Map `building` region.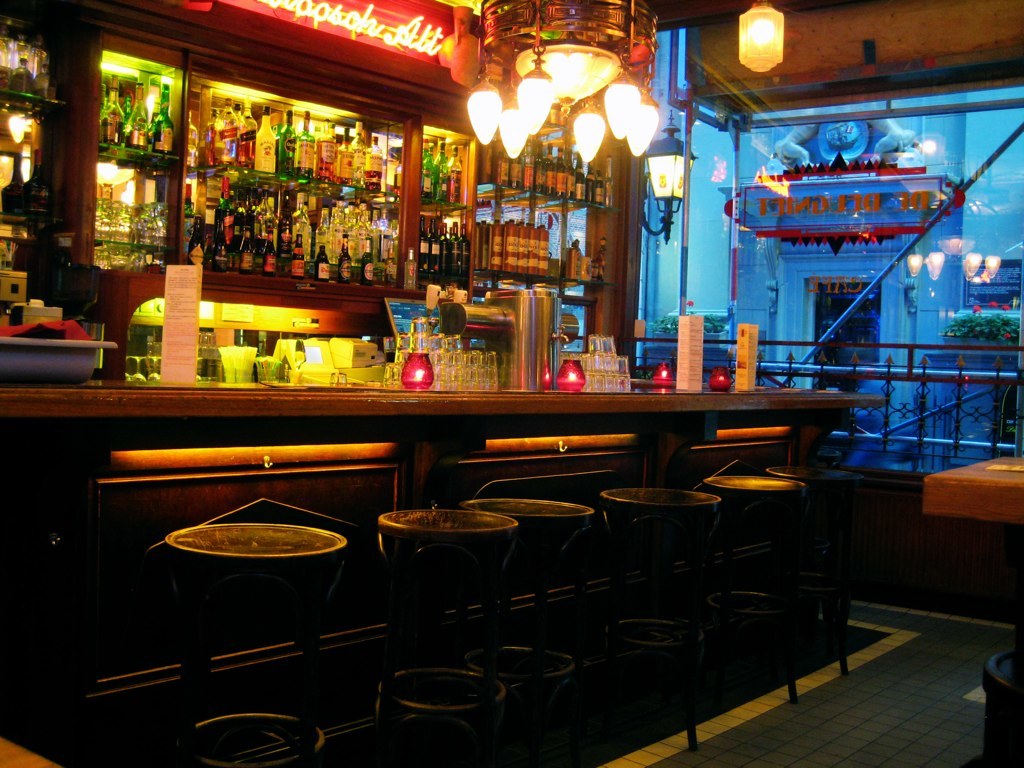
Mapped to (left=0, top=0, right=1023, bottom=767).
